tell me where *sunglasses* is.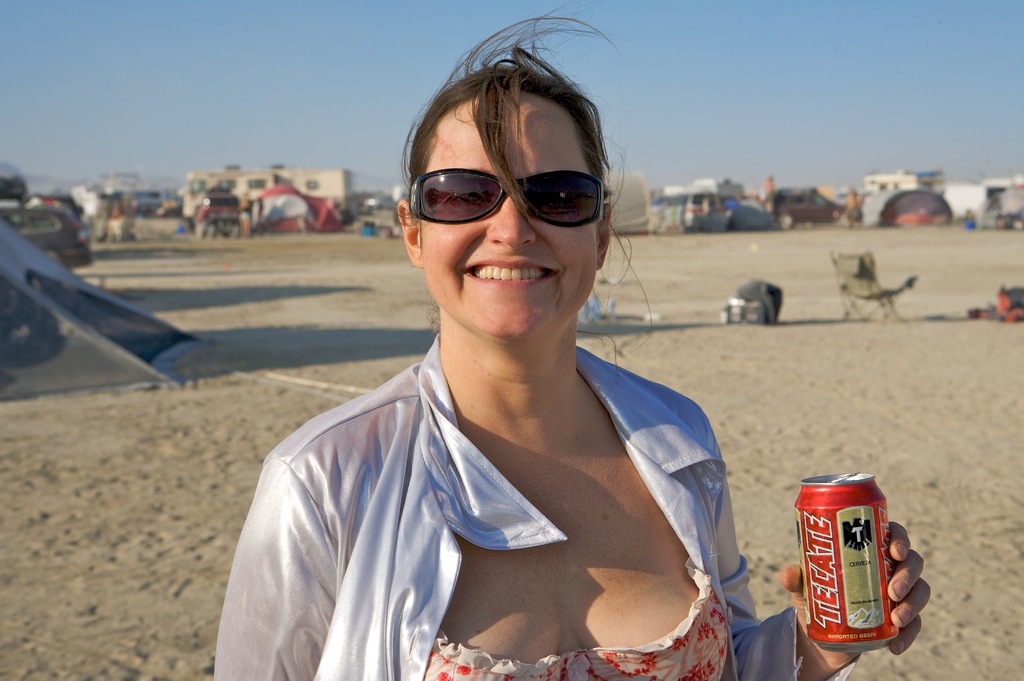
*sunglasses* is at region(406, 167, 606, 227).
